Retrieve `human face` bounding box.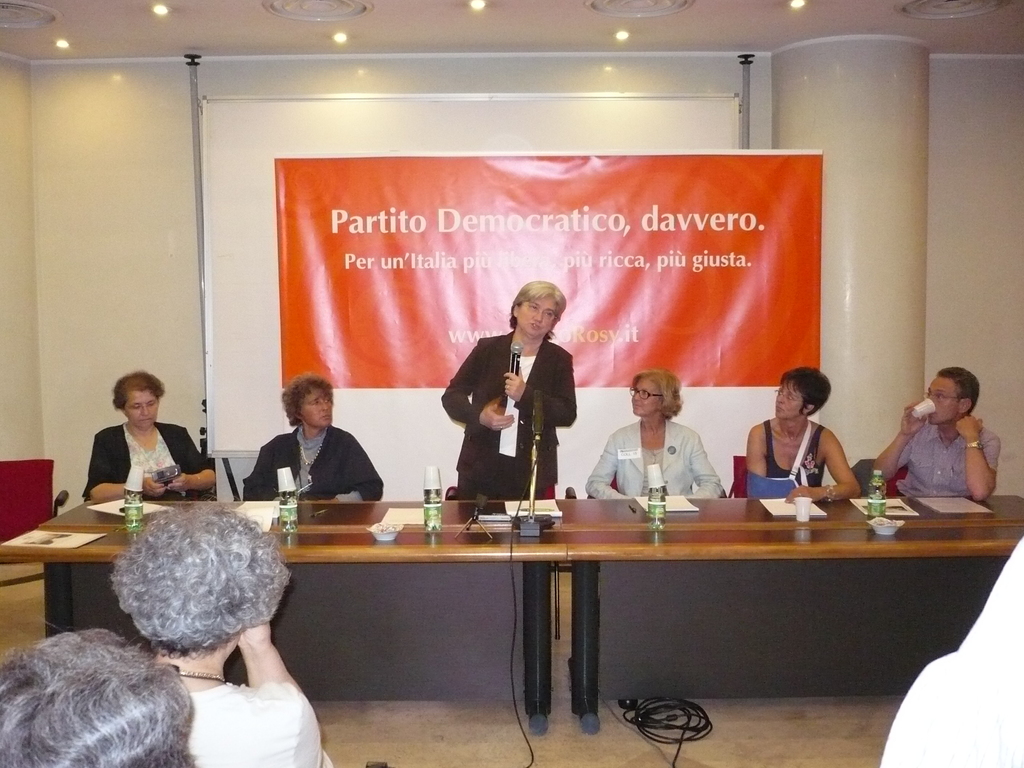
Bounding box: region(303, 392, 333, 426).
